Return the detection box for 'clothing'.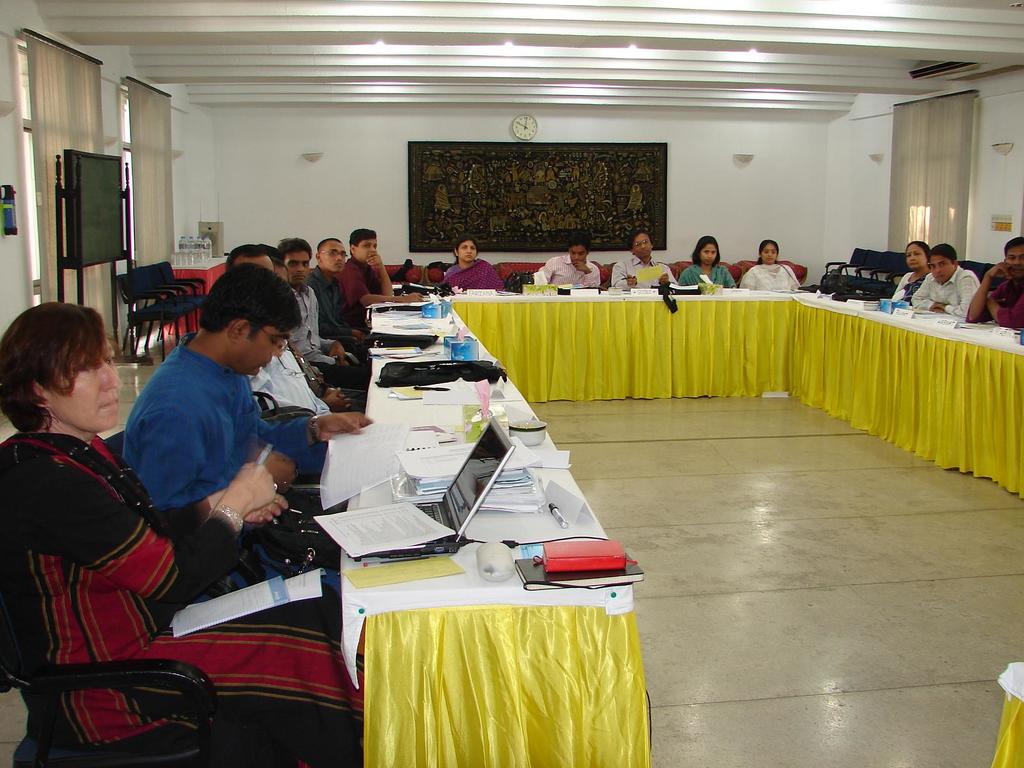
[0, 412, 360, 767].
